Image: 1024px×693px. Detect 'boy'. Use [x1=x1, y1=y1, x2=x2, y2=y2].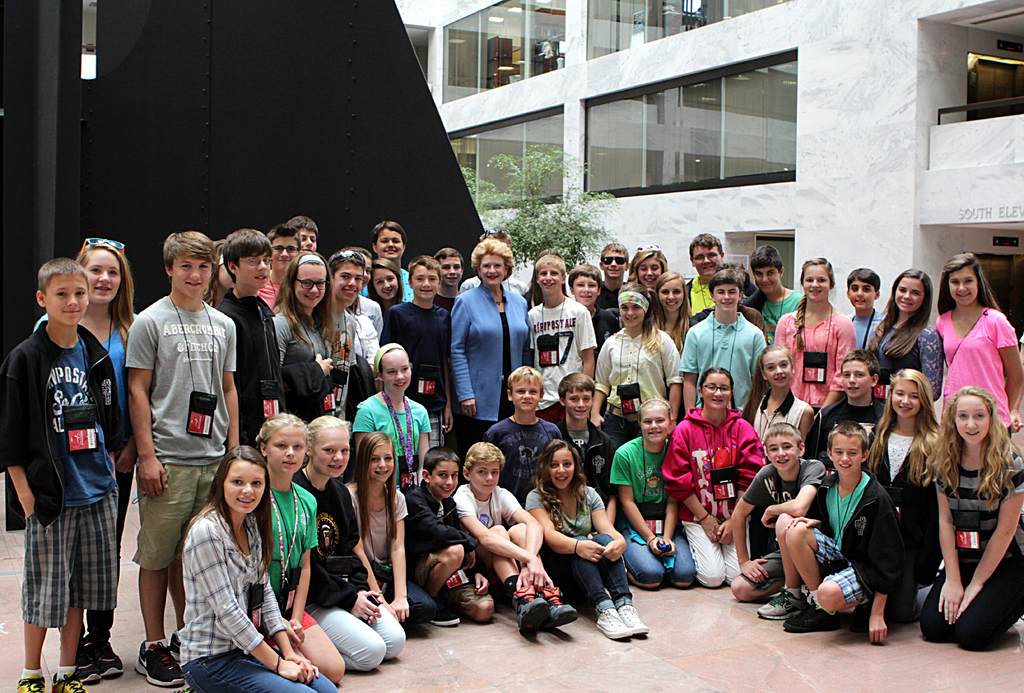
[x1=526, y1=254, x2=598, y2=421].
